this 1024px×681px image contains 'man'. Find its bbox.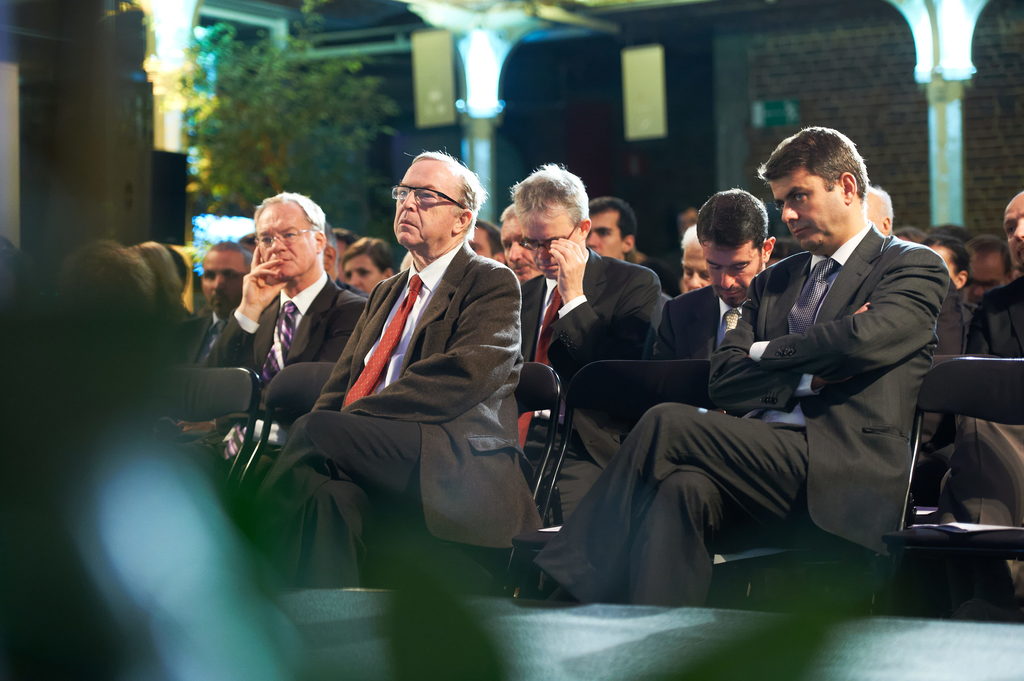
589/196/641/266.
